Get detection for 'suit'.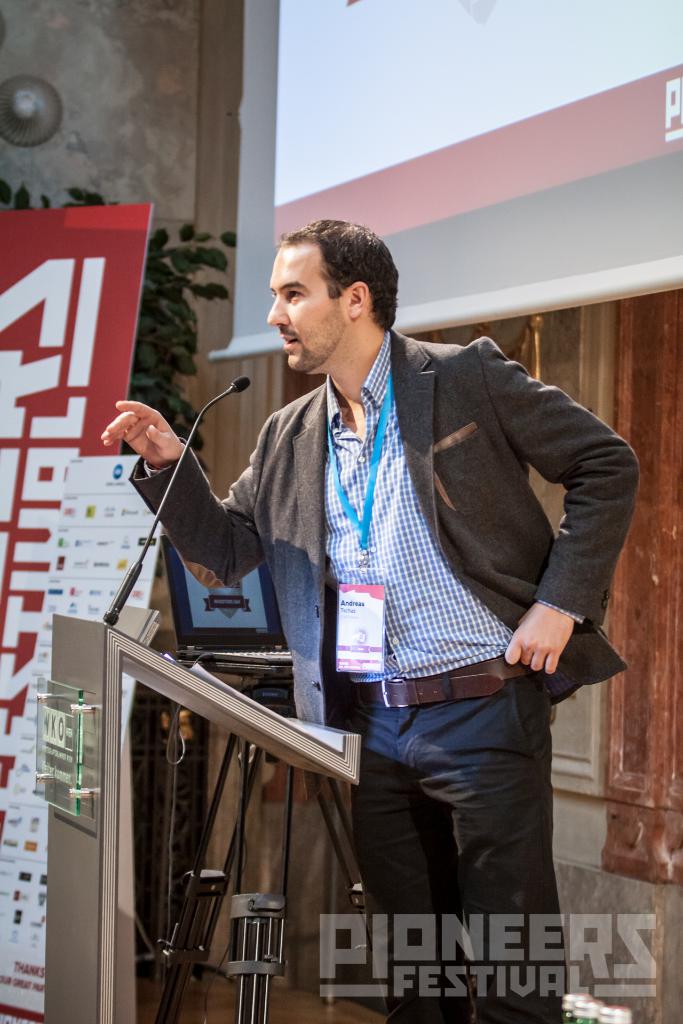
Detection: 126:324:639:803.
